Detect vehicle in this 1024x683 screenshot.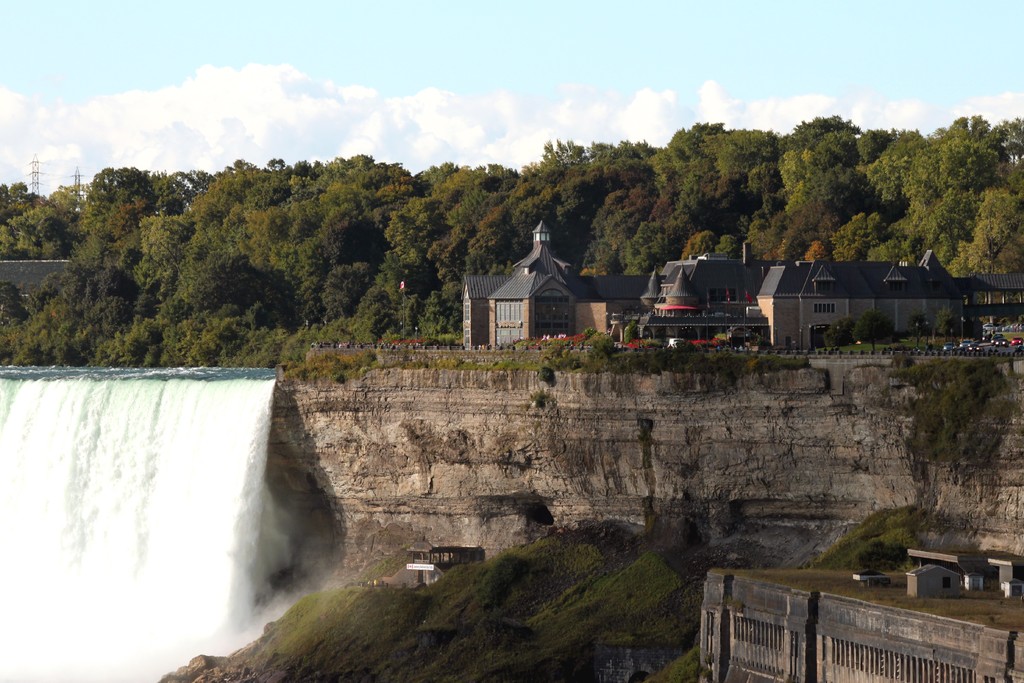
Detection: pyautogui.locateOnScreen(961, 336, 977, 348).
